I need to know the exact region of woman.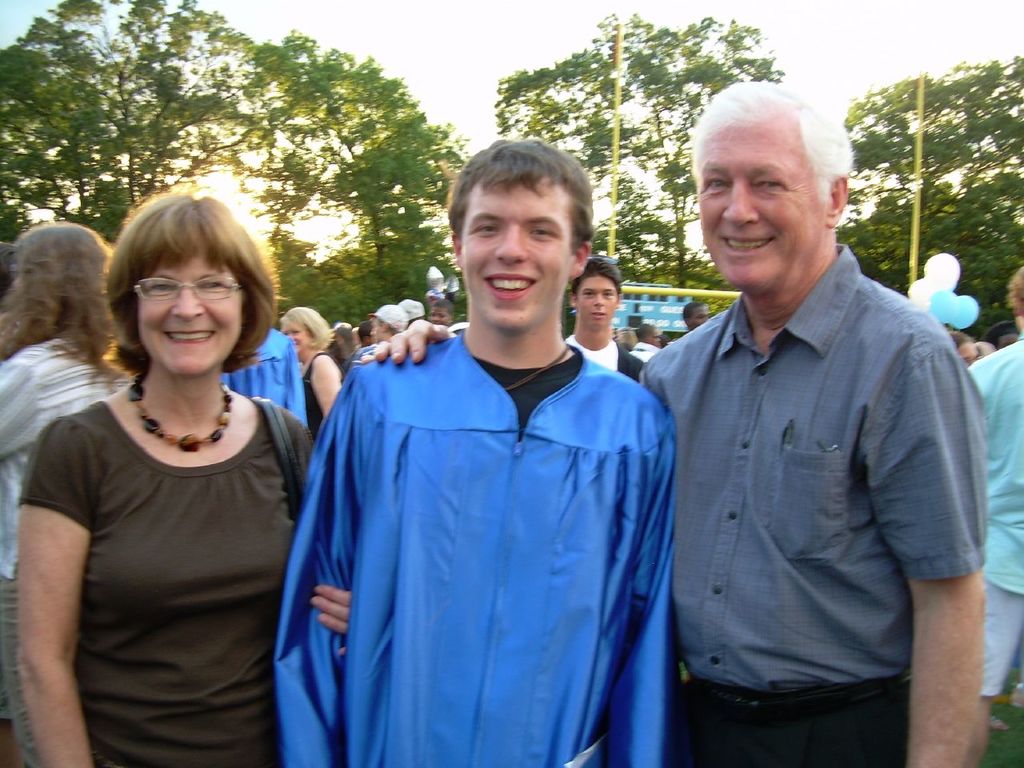
Region: (6,182,351,767).
